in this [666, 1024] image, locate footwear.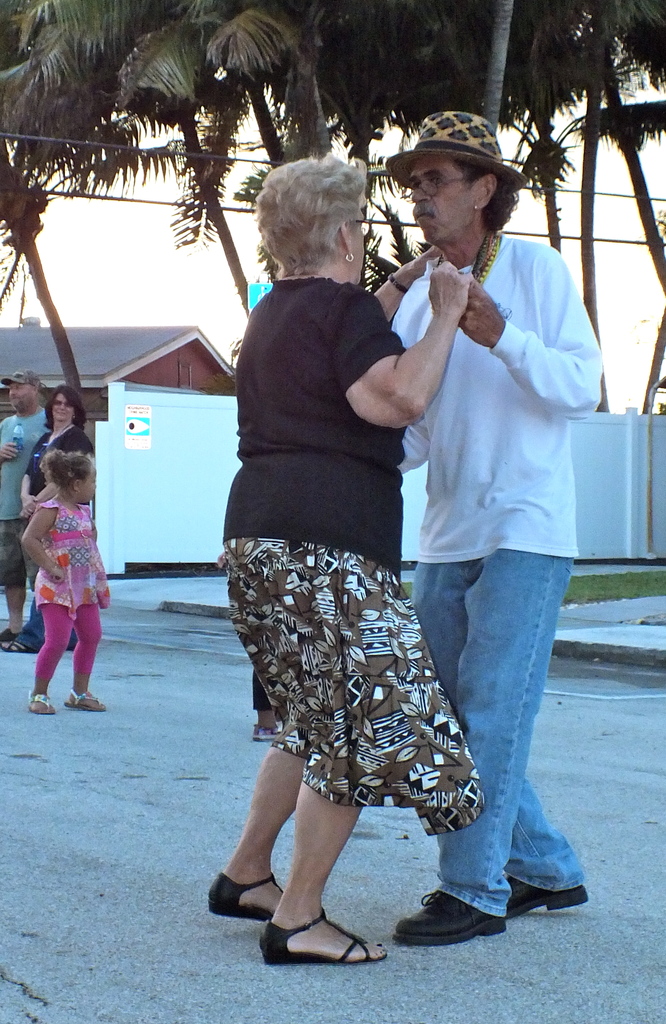
Bounding box: select_region(258, 895, 381, 958).
